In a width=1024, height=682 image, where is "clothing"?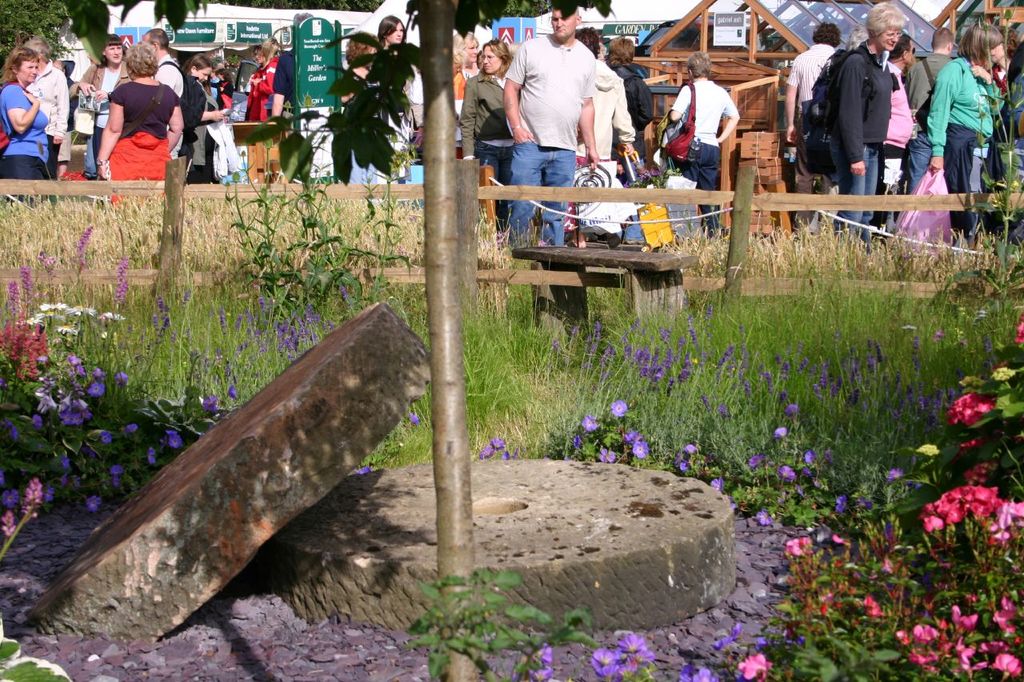
(x1=457, y1=68, x2=522, y2=166).
